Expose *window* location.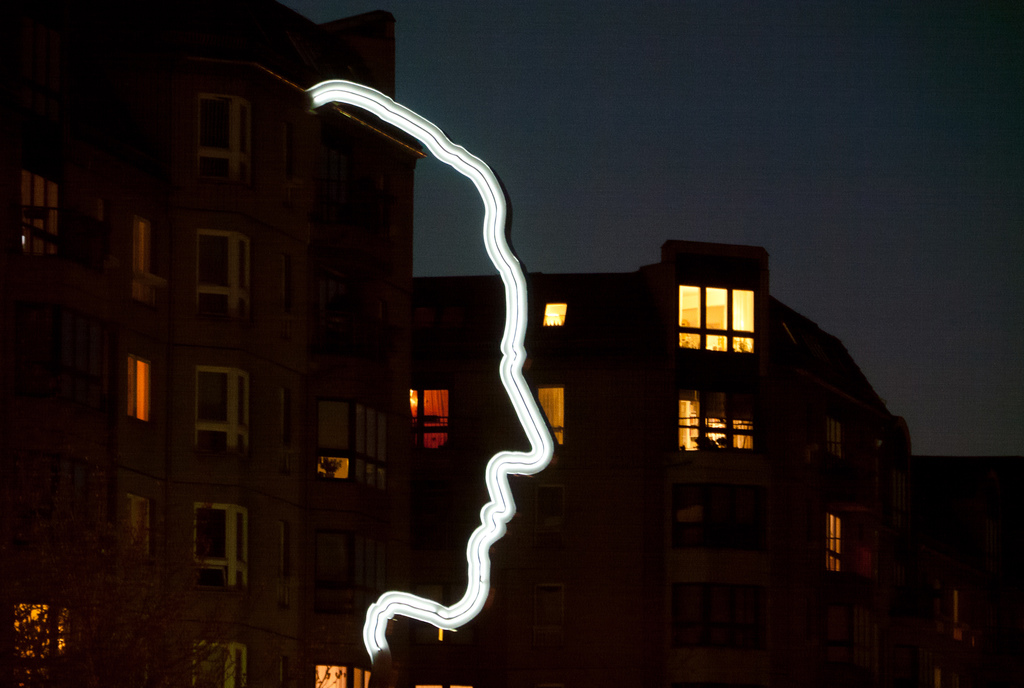
Exposed at [left=196, top=503, right=253, bottom=593].
